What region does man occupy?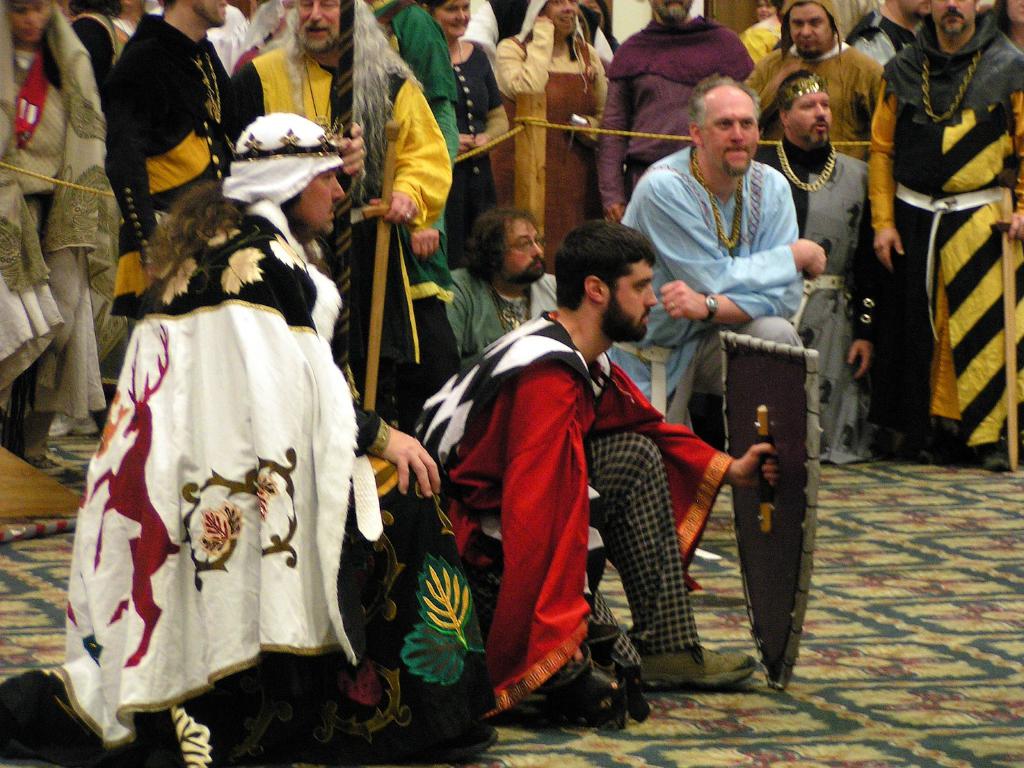
bbox(744, 0, 888, 163).
